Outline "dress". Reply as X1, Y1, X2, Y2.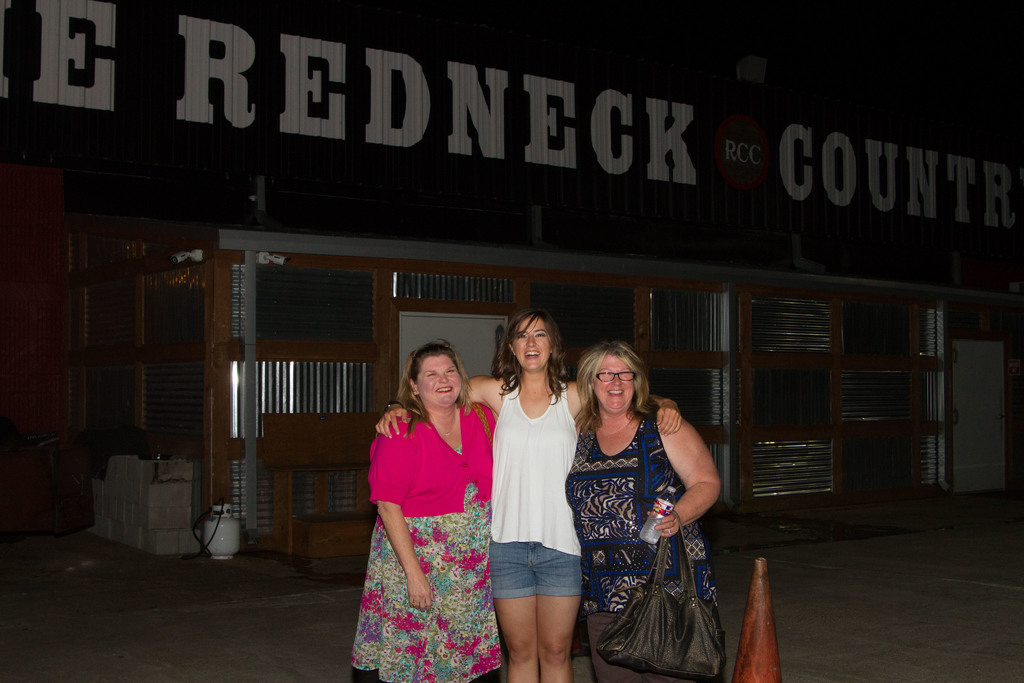
484, 377, 585, 598.
